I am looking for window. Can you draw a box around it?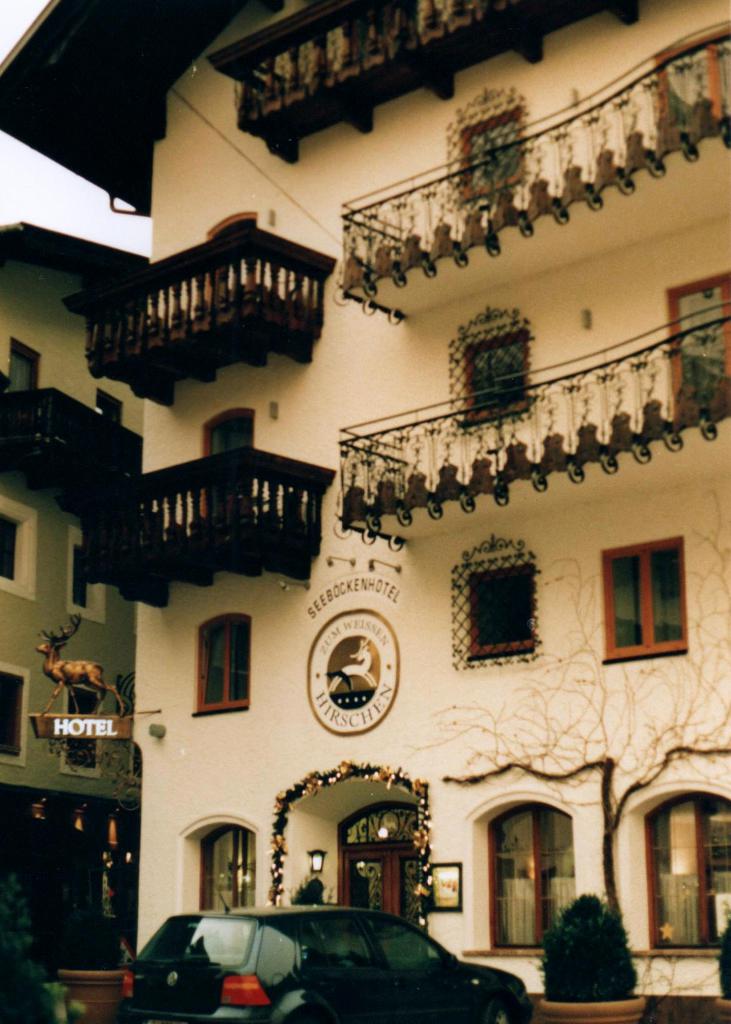
Sure, the bounding box is l=459, t=108, r=524, b=204.
